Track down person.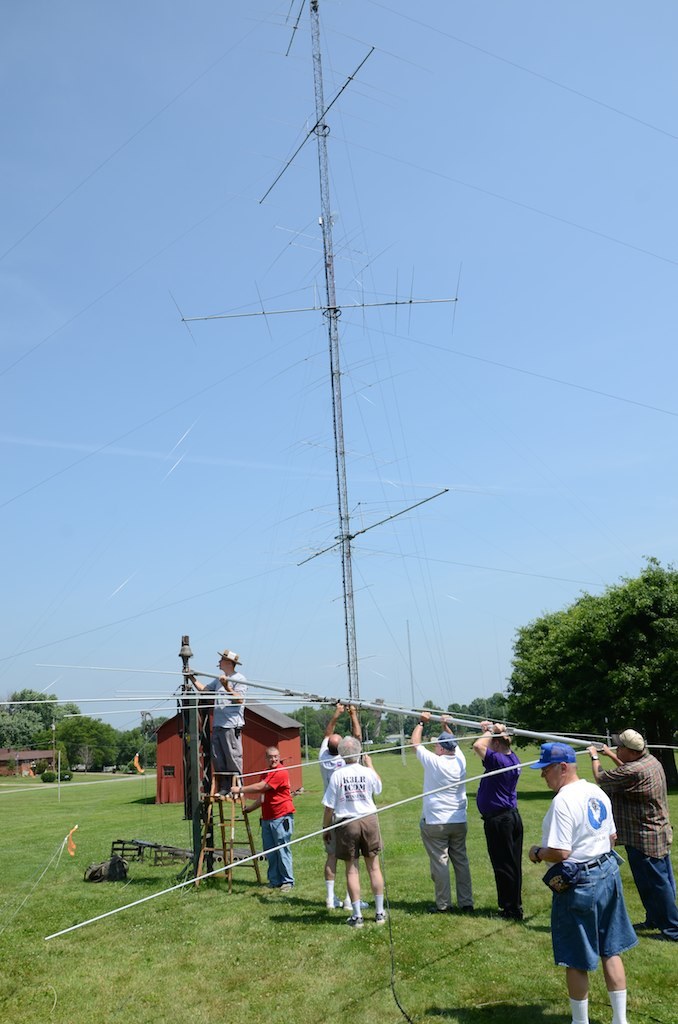
Tracked to crop(459, 721, 524, 916).
